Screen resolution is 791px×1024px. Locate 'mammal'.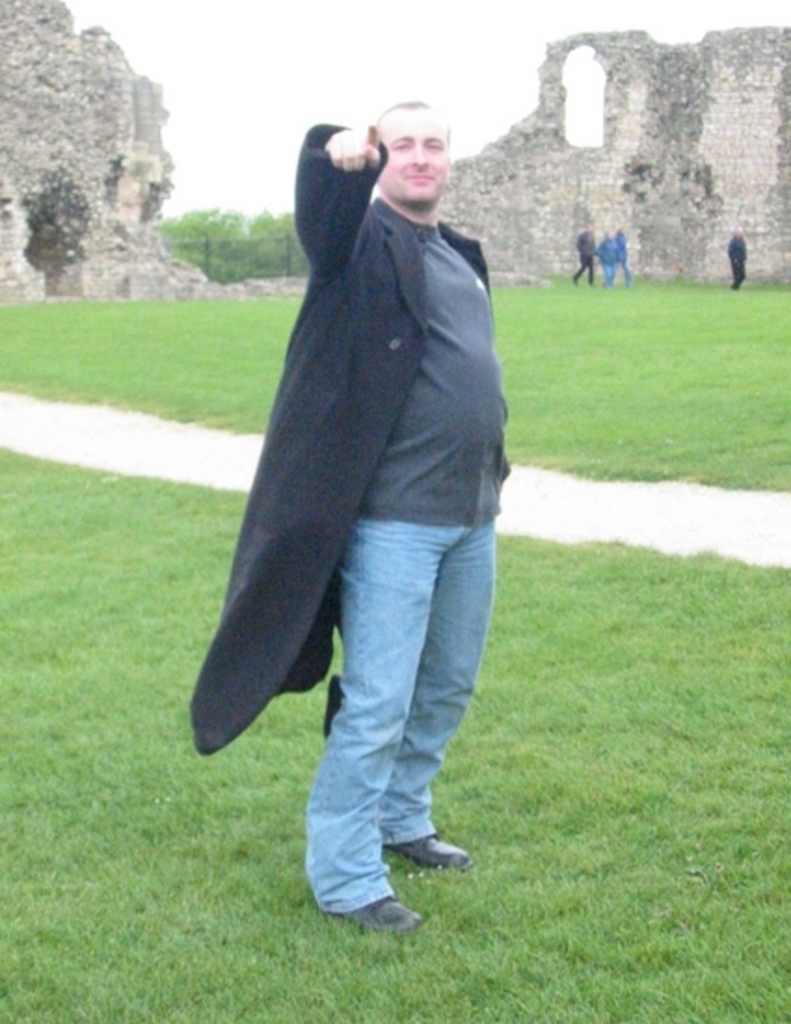
box(179, 0, 517, 888).
